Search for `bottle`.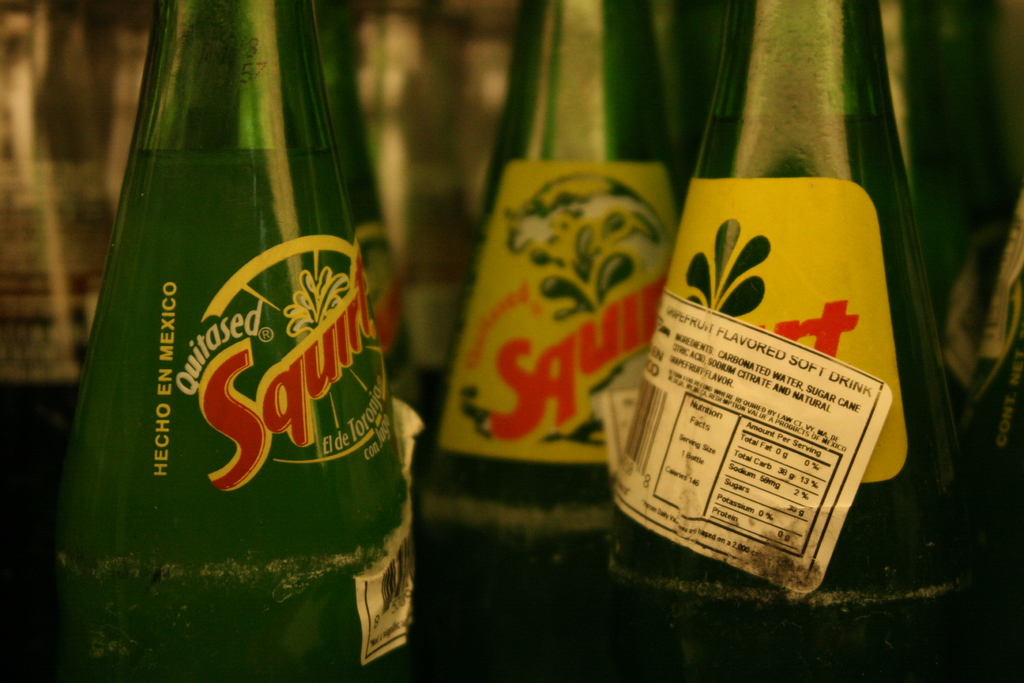
Found at [24,1,389,677].
